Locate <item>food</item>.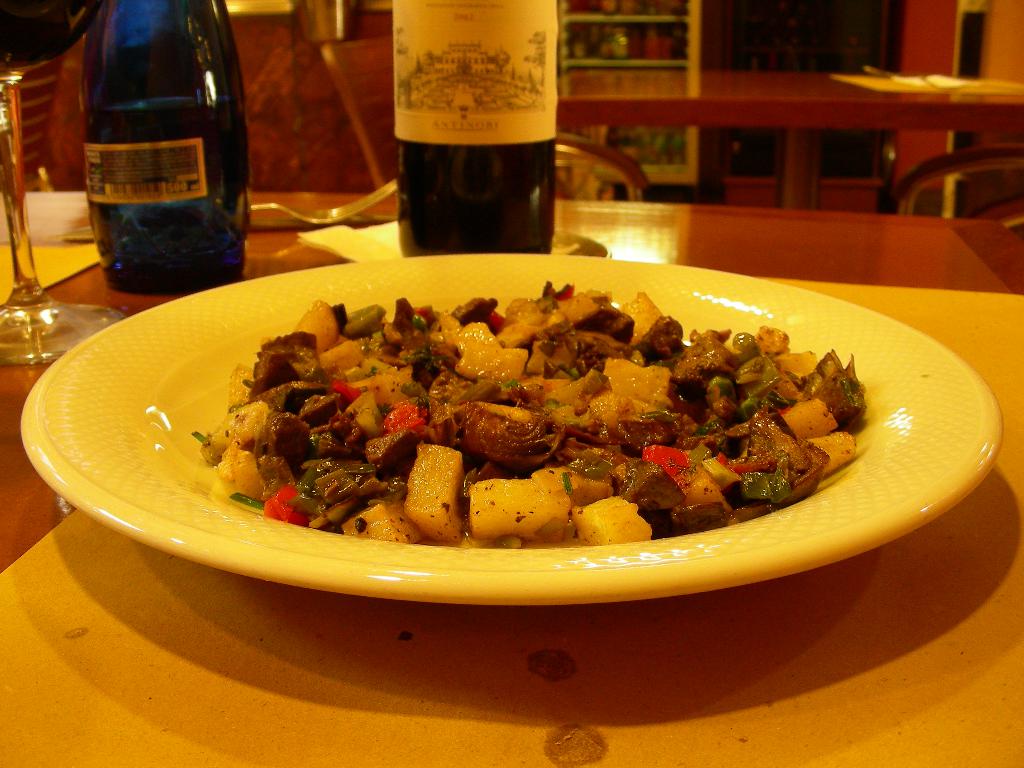
Bounding box: BBox(188, 269, 847, 575).
